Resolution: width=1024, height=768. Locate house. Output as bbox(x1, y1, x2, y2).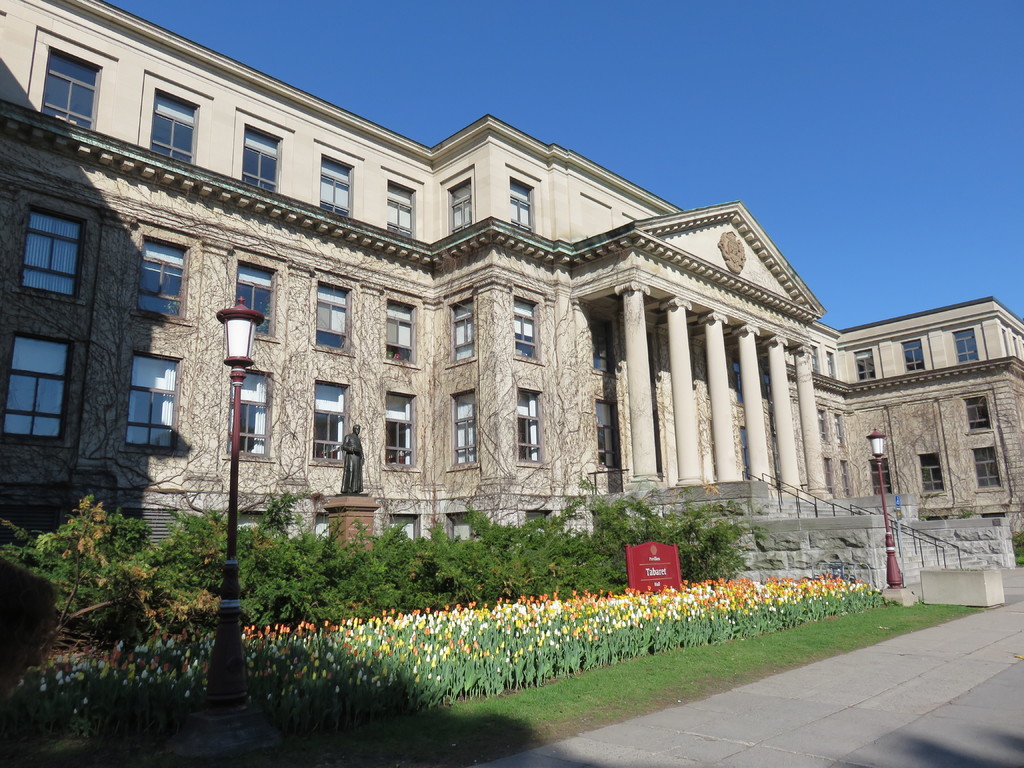
bbox(0, 0, 1023, 556).
